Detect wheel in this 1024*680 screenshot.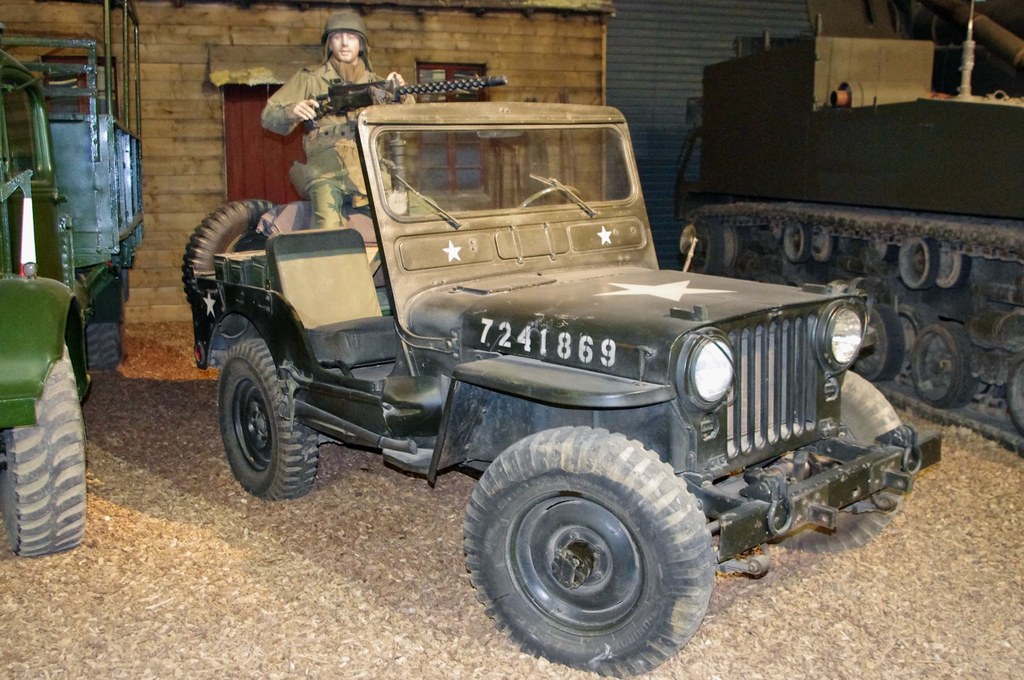
Detection: <box>515,183,579,207</box>.
